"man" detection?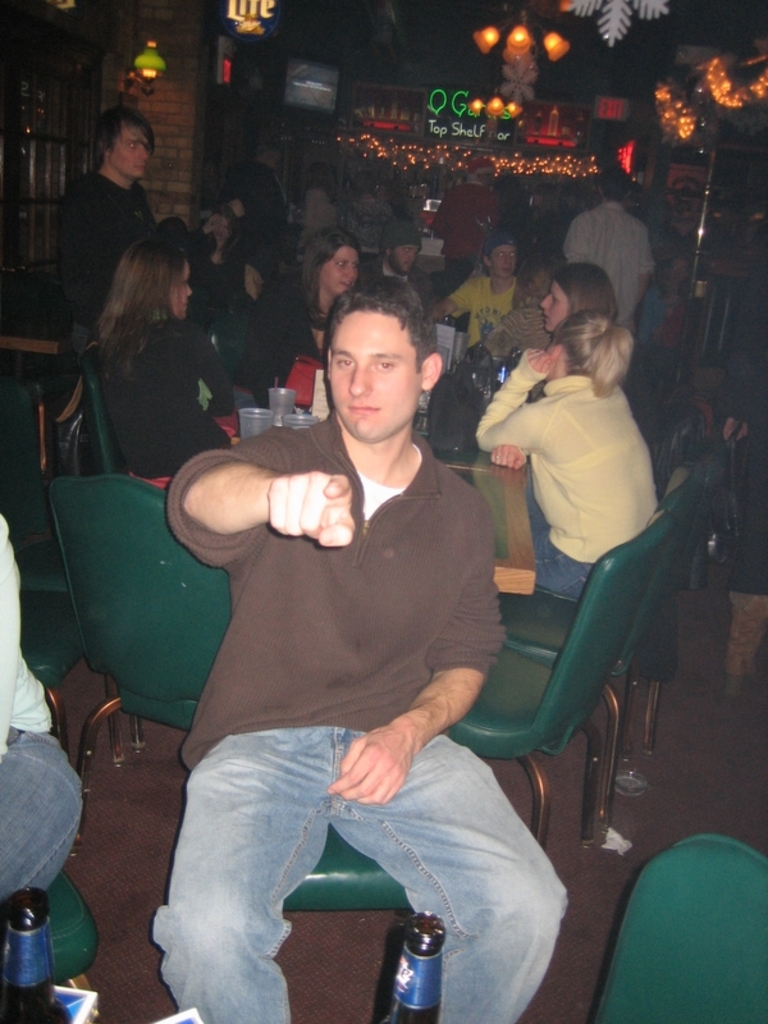
{"x1": 0, "y1": 512, "x2": 92, "y2": 928}
